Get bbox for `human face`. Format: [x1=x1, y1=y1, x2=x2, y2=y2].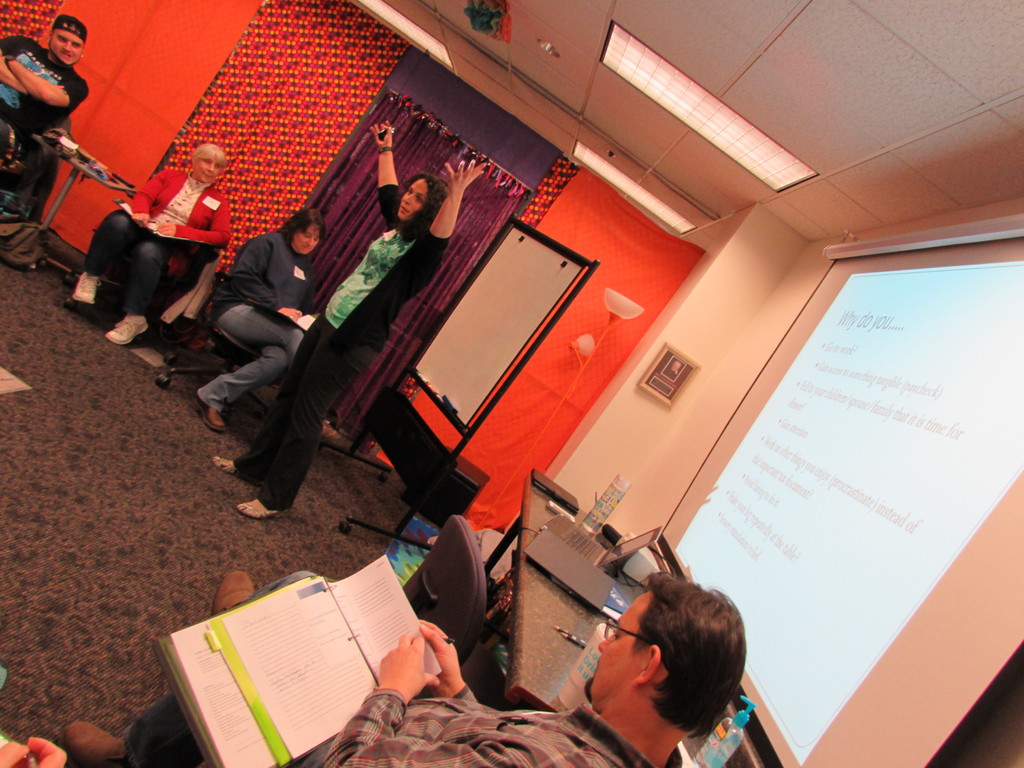
[x1=389, y1=169, x2=424, y2=226].
